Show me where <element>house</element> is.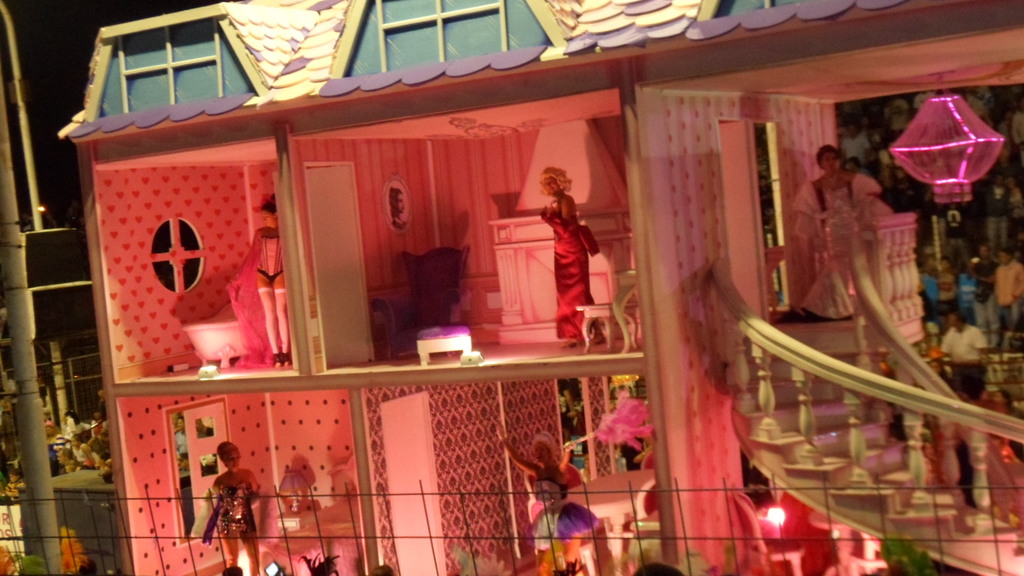
<element>house</element> is at [left=58, top=0, right=1023, bottom=575].
